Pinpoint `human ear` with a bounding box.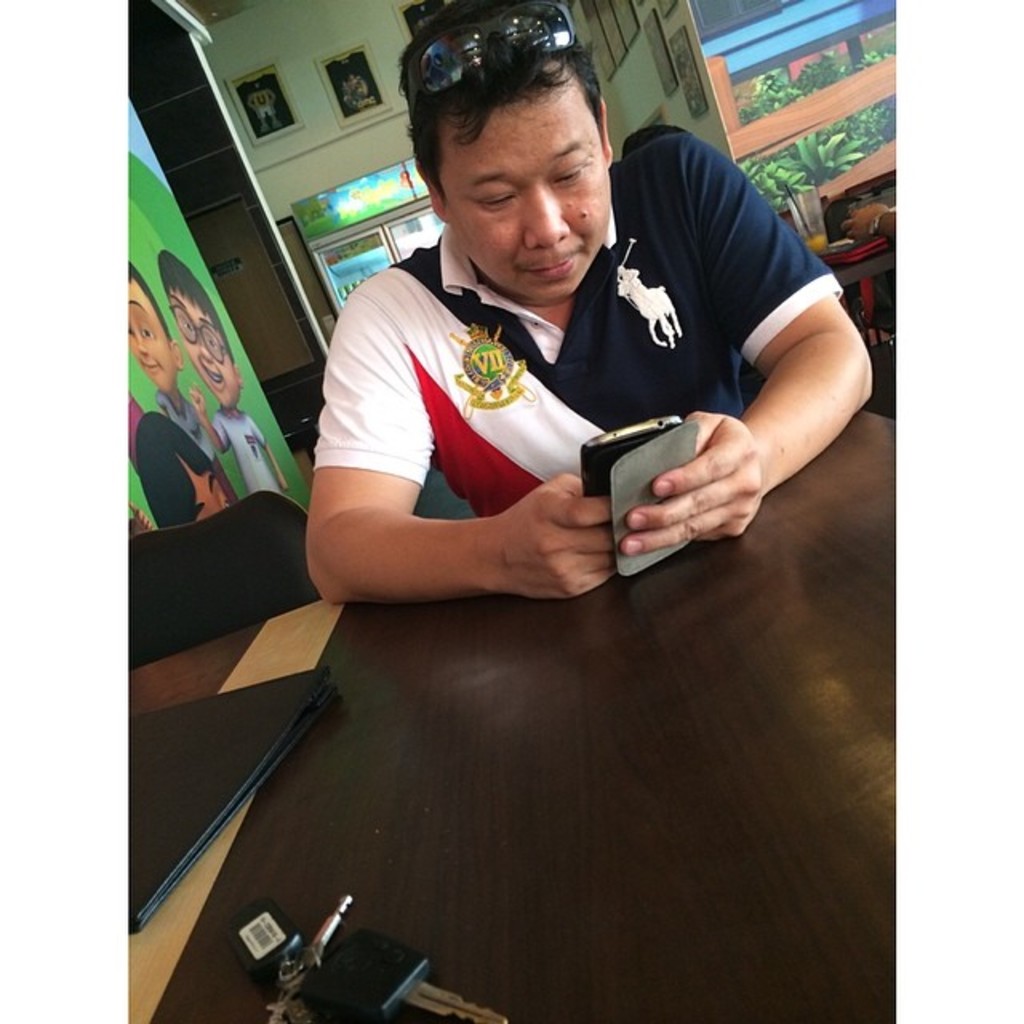
{"x1": 602, "y1": 96, "x2": 616, "y2": 162}.
